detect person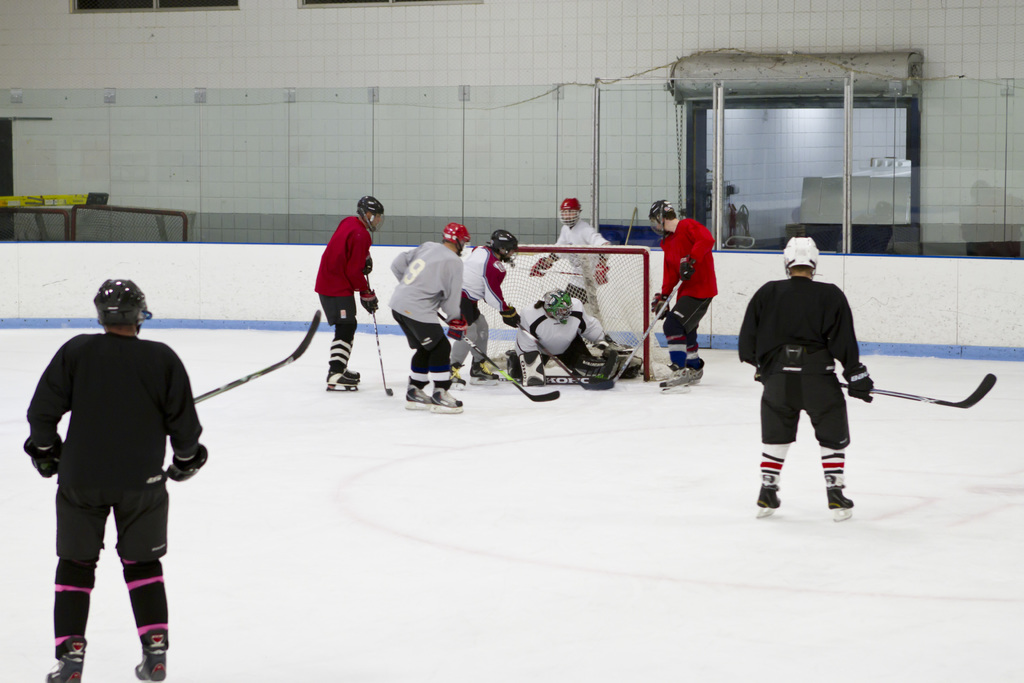
pyautogui.locateOnScreen(544, 190, 620, 358)
